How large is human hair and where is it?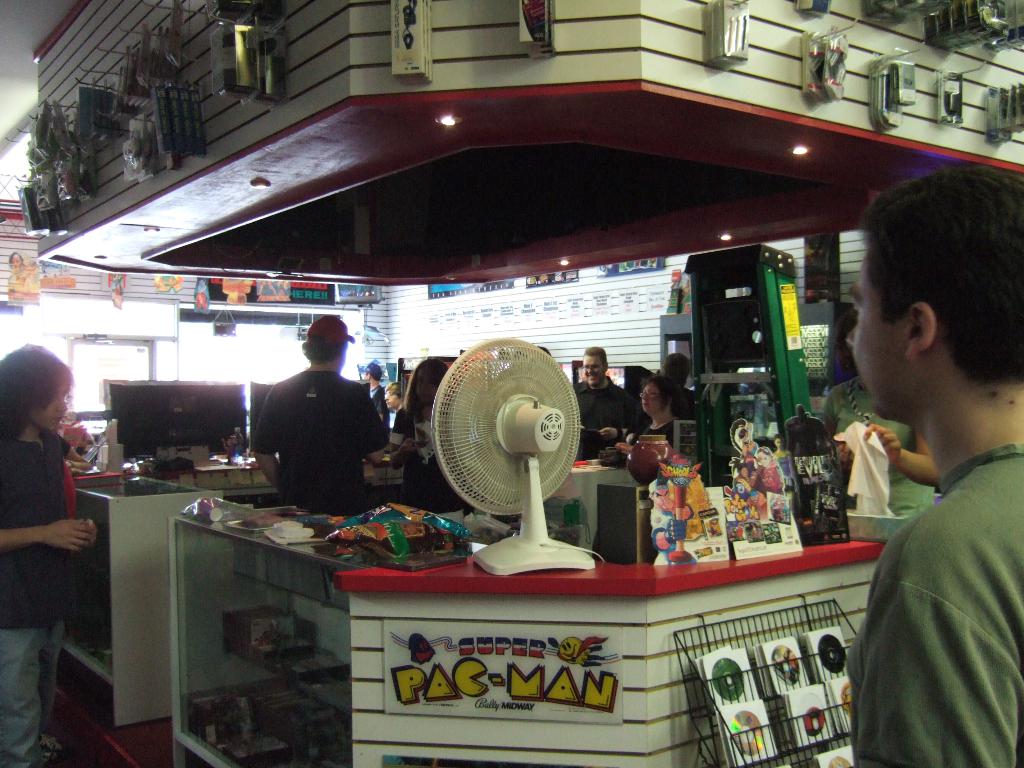
Bounding box: 663 348 692 385.
